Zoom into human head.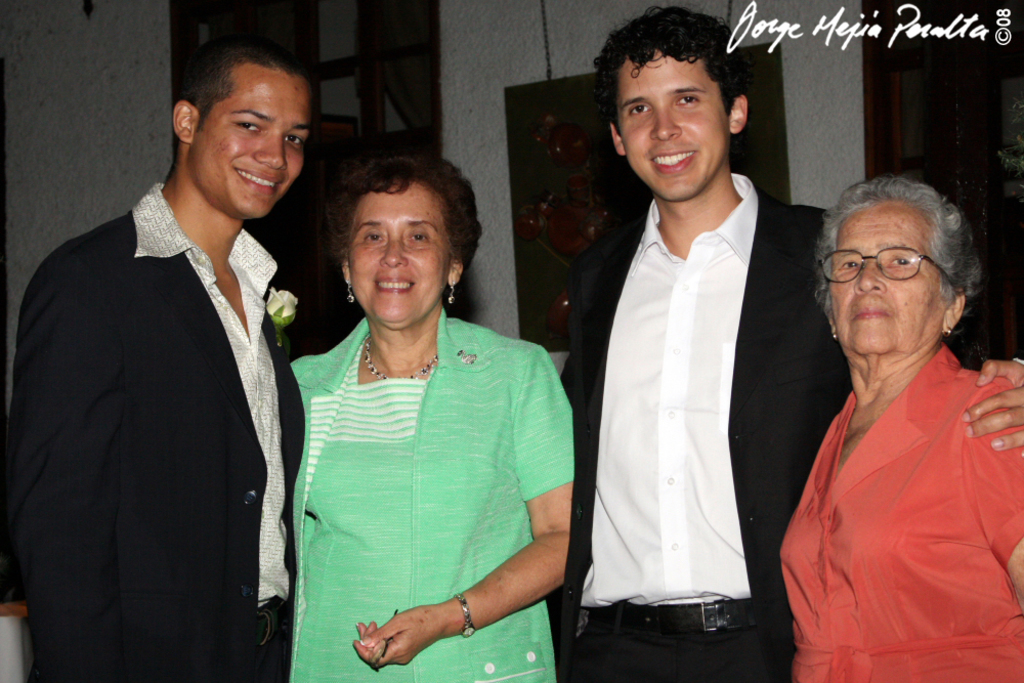
Zoom target: [x1=817, y1=171, x2=968, y2=353].
